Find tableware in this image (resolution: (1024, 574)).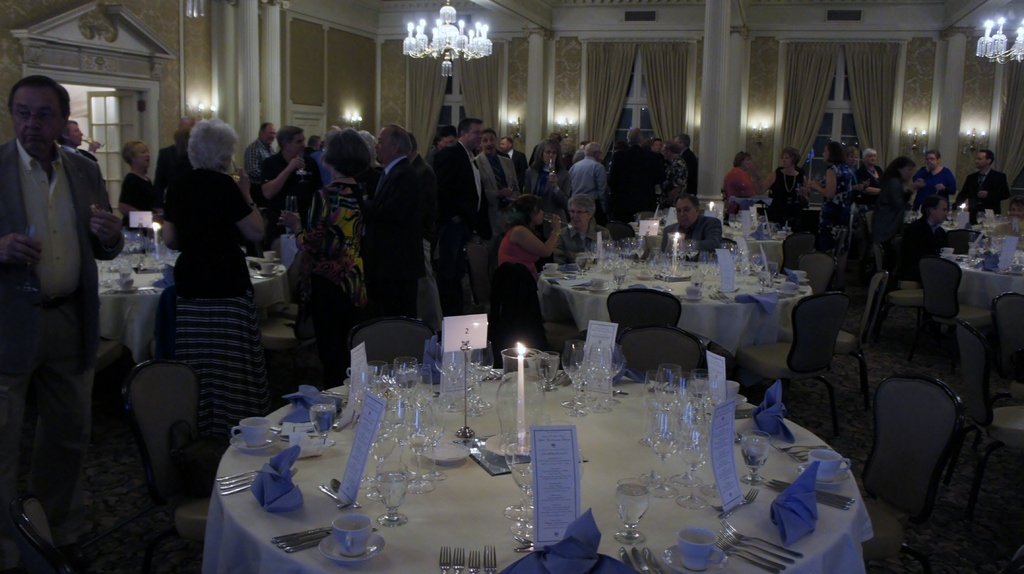
detection(774, 291, 804, 303).
